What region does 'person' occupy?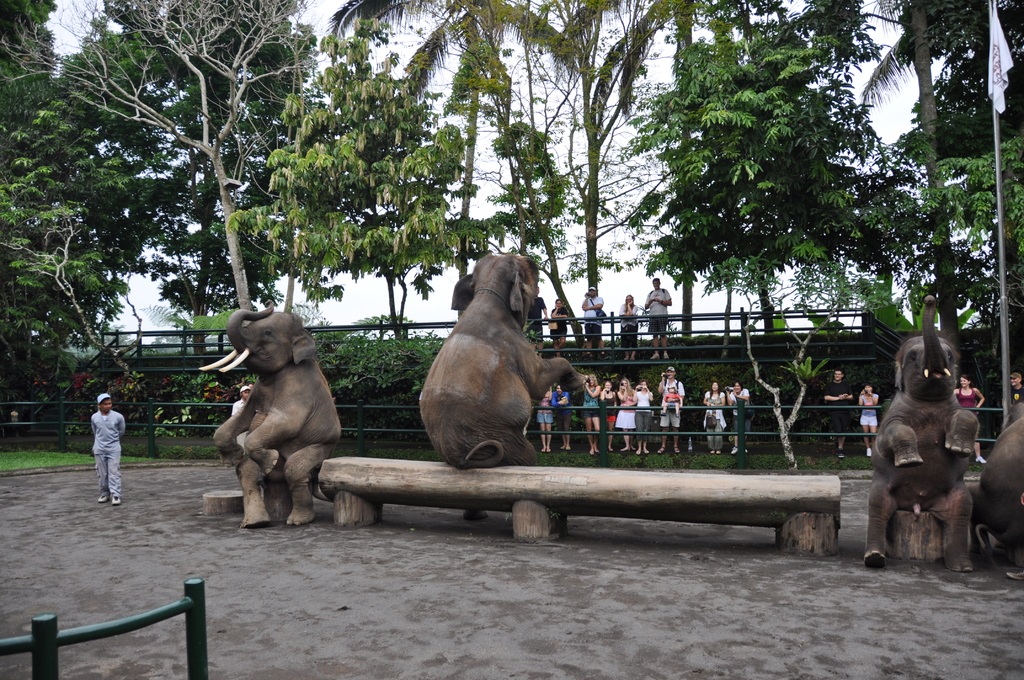
{"x1": 705, "y1": 378, "x2": 725, "y2": 457}.
